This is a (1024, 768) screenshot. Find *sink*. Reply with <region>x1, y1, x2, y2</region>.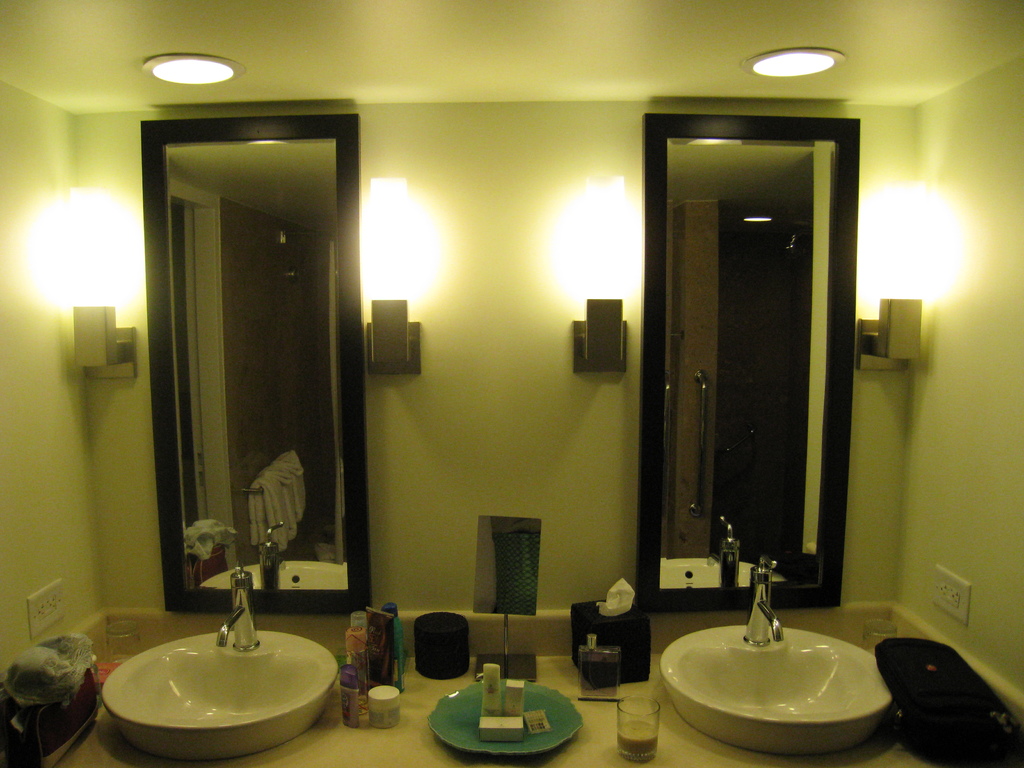
<region>653, 557, 898, 757</region>.
